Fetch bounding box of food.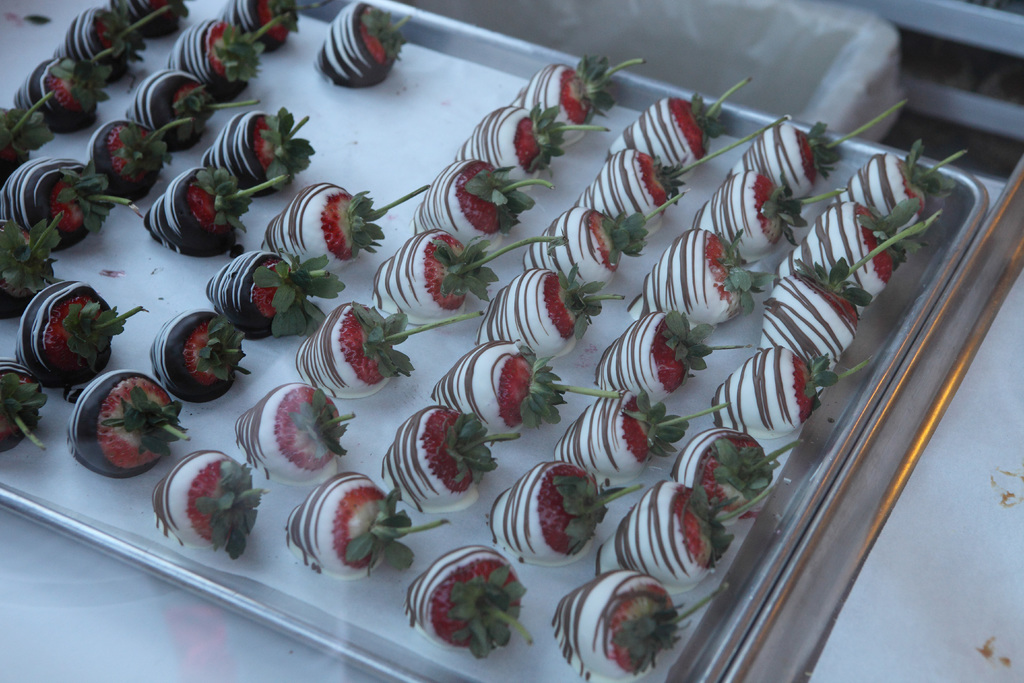
Bbox: box=[206, 250, 348, 339].
